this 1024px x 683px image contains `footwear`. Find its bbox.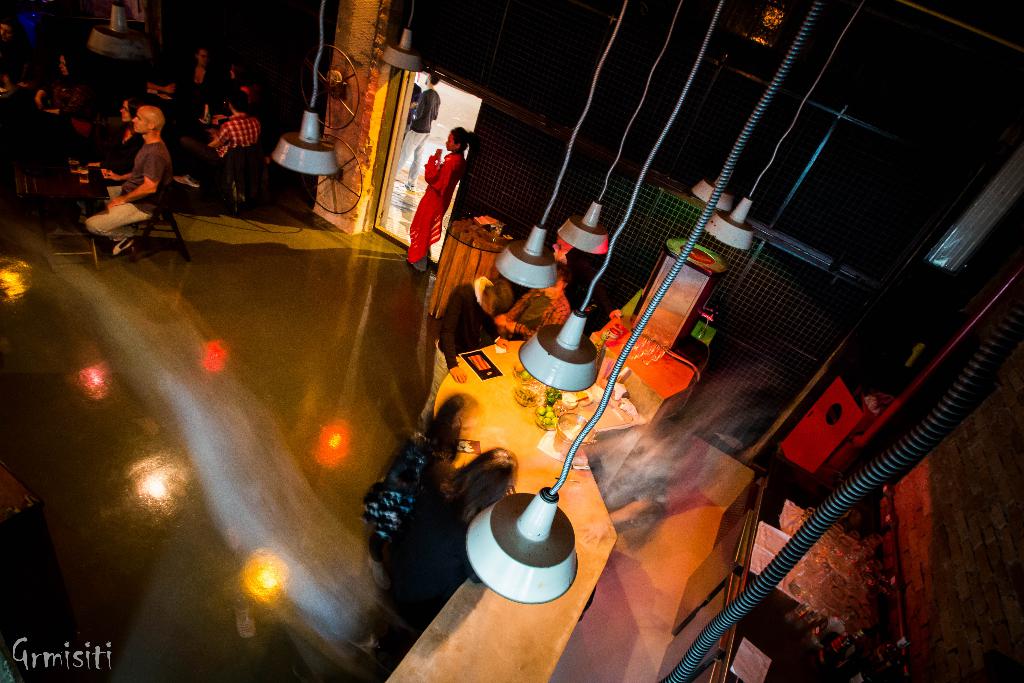
(110, 235, 135, 259).
